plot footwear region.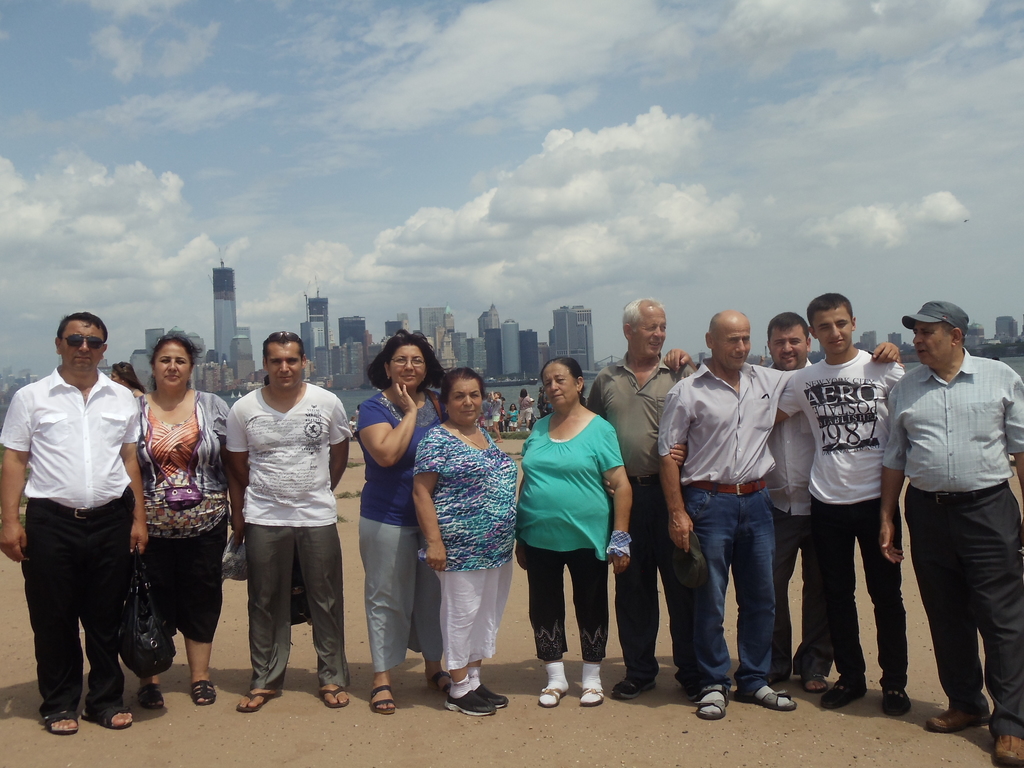
Plotted at [95,706,132,728].
